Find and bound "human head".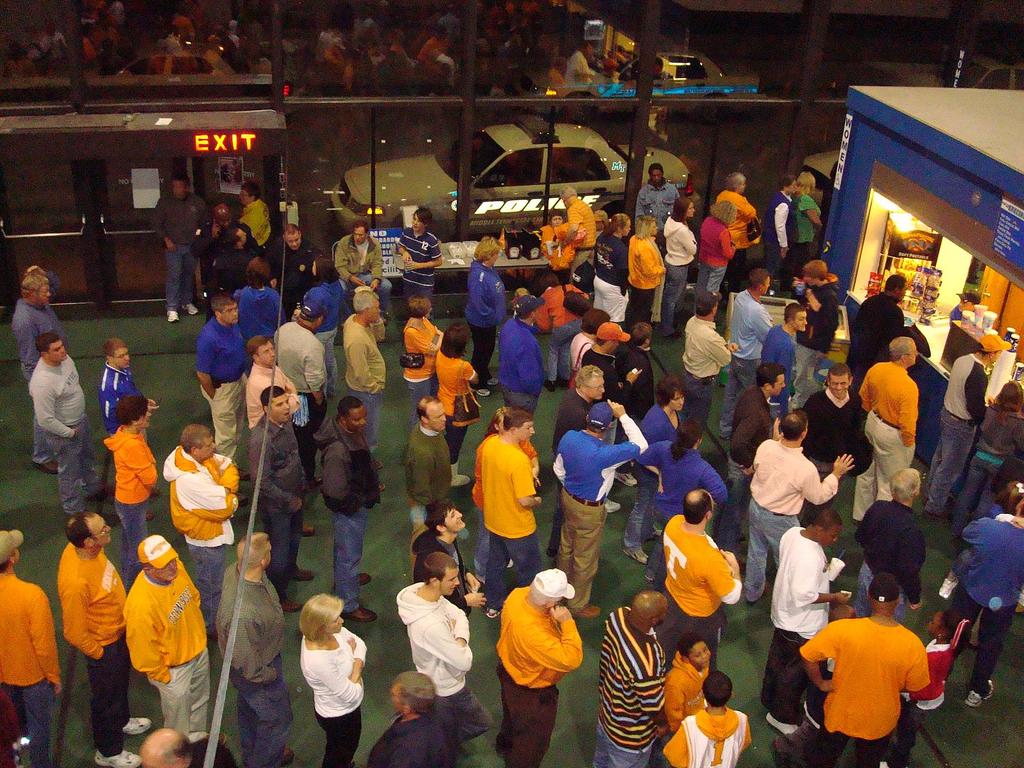
Bound: bbox=[225, 230, 246, 249].
